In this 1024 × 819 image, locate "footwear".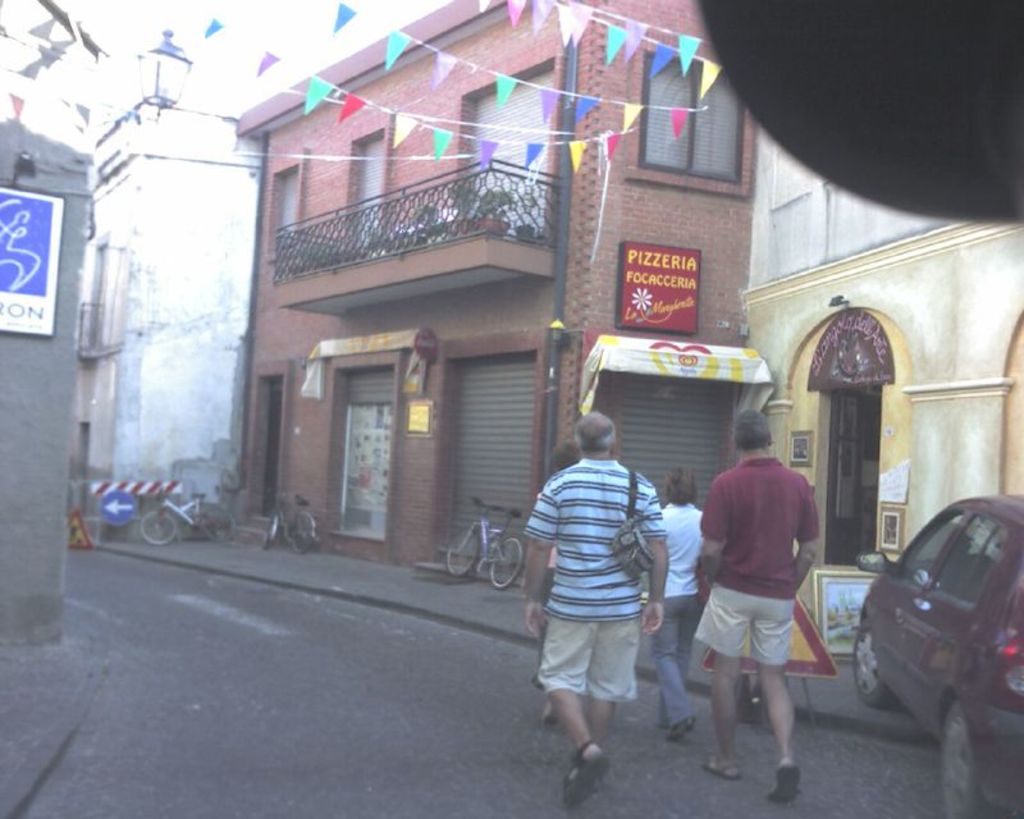
Bounding box: box(659, 712, 691, 736).
